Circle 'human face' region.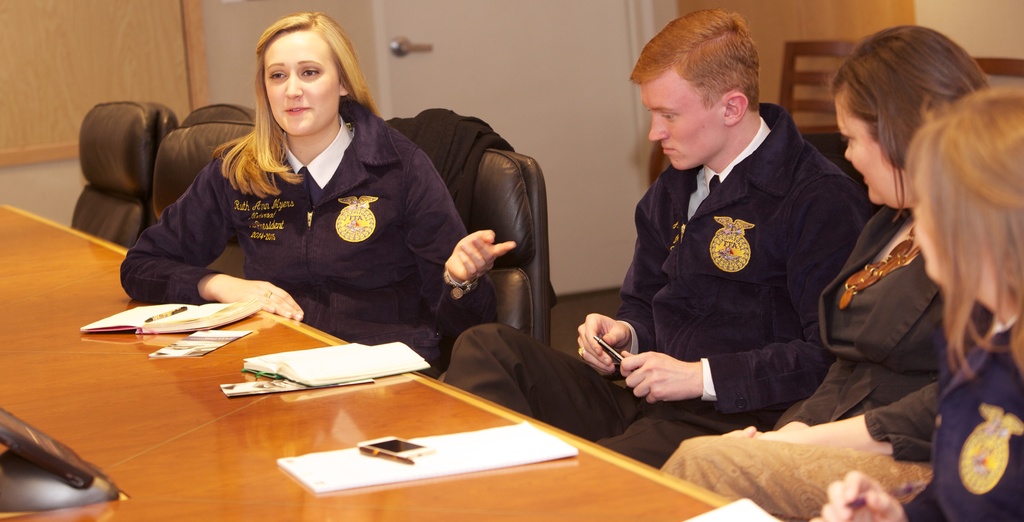
Region: 267/25/339/135.
